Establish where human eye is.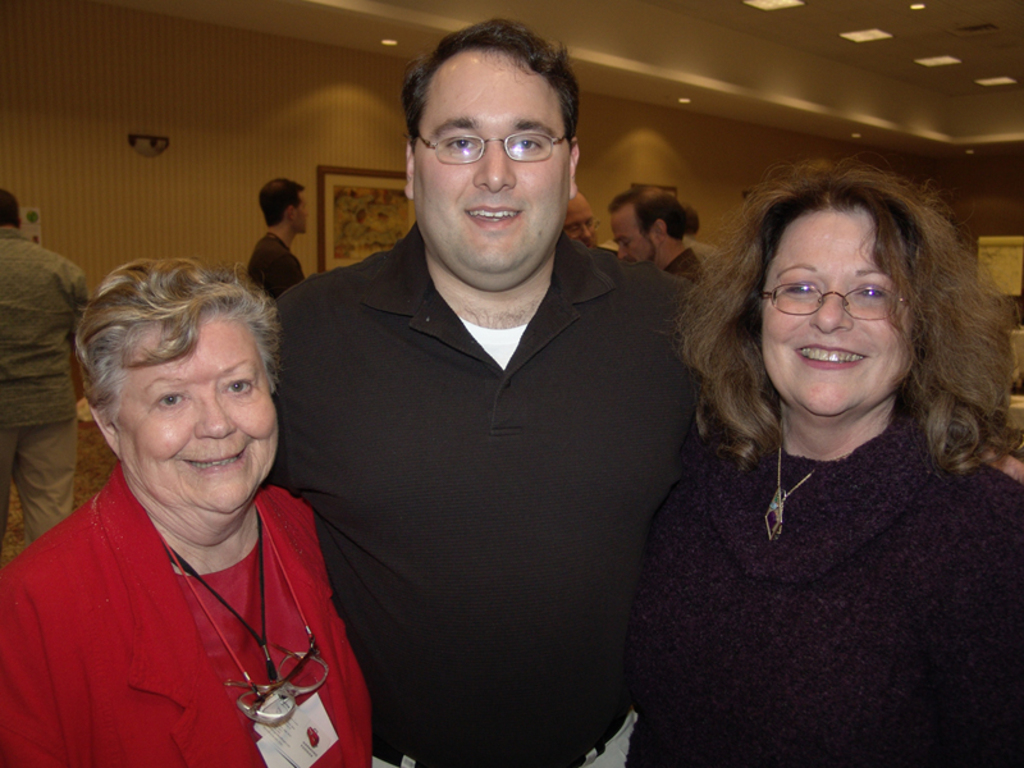
Established at left=221, top=374, right=260, bottom=396.
